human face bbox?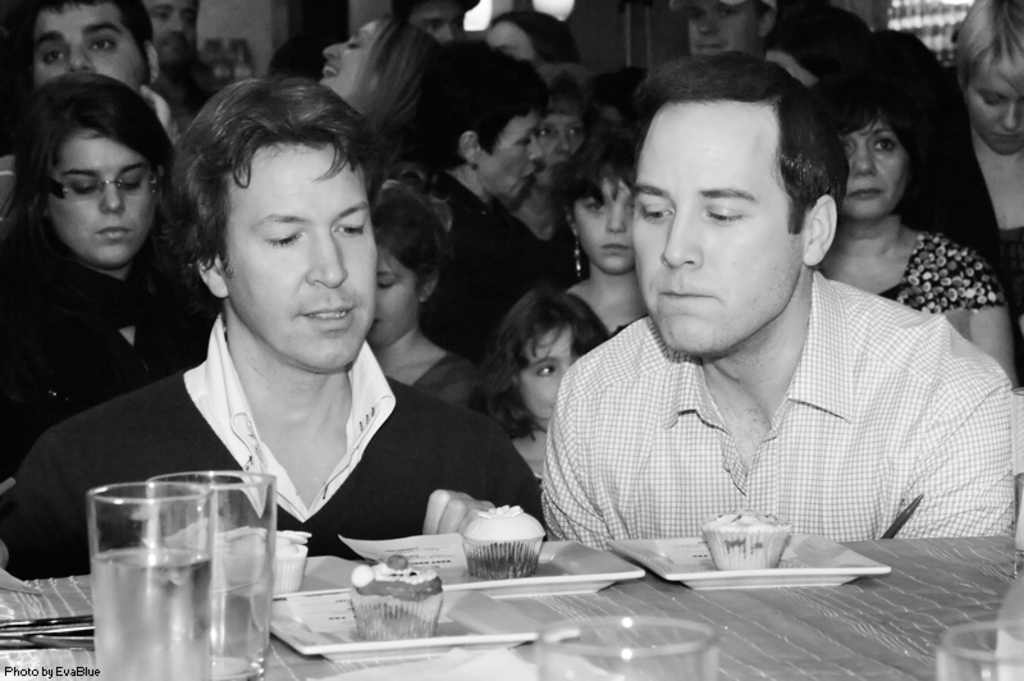
pyautogui.locateOnScreen(966, 61, 1023, 157)
